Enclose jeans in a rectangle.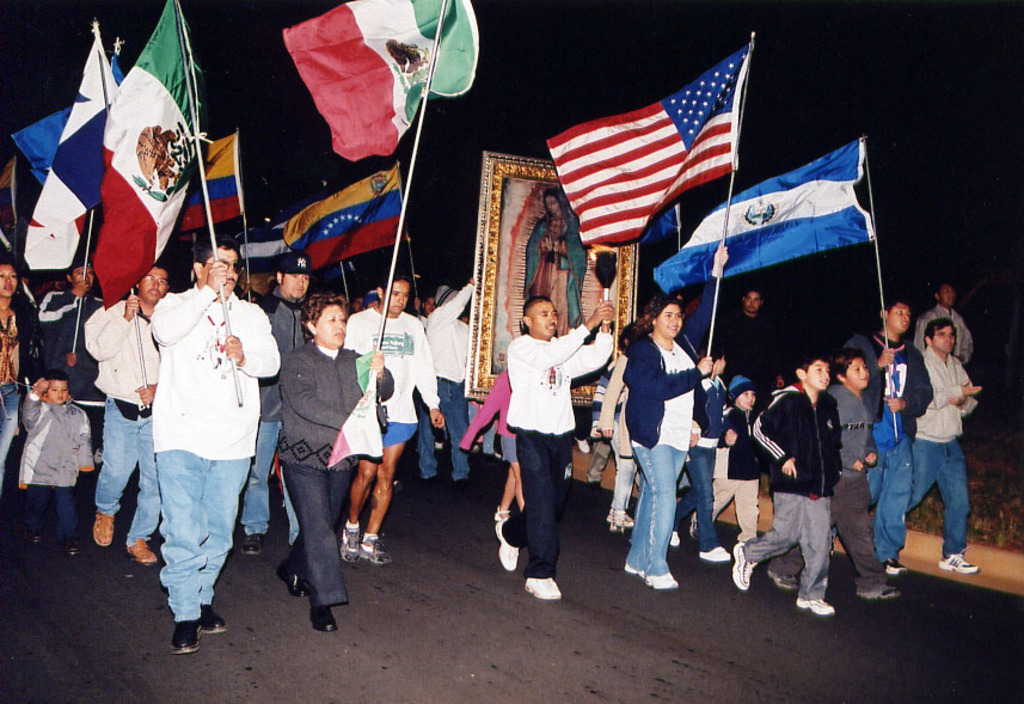
x1=240 y1=423 x2=305 y2=531.
